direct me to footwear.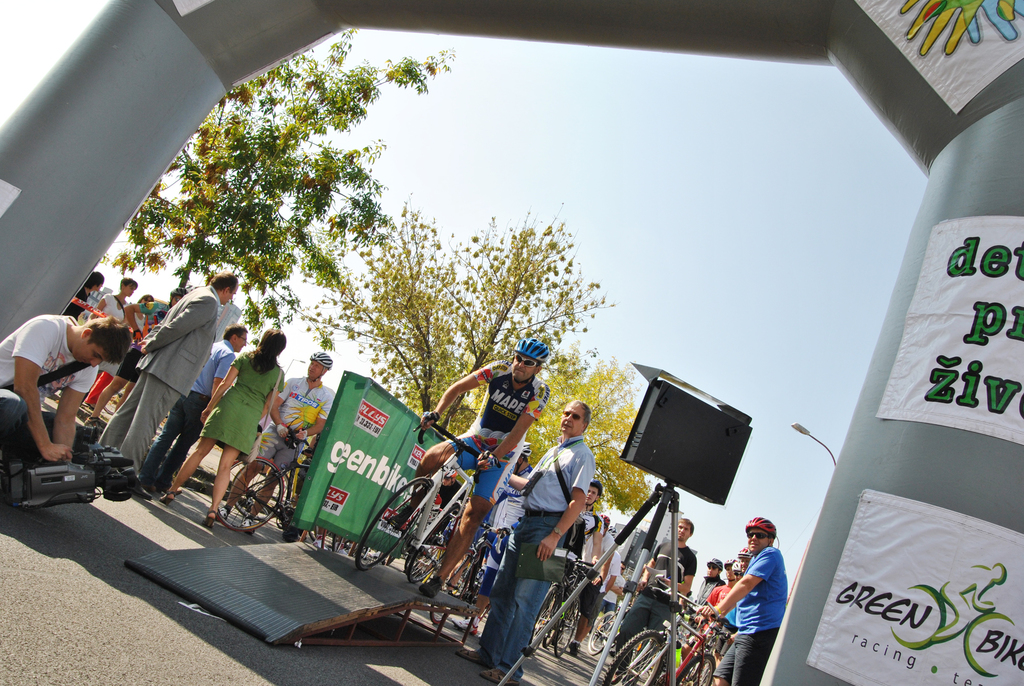
Direction: <box>202,510,216,528</box>.
